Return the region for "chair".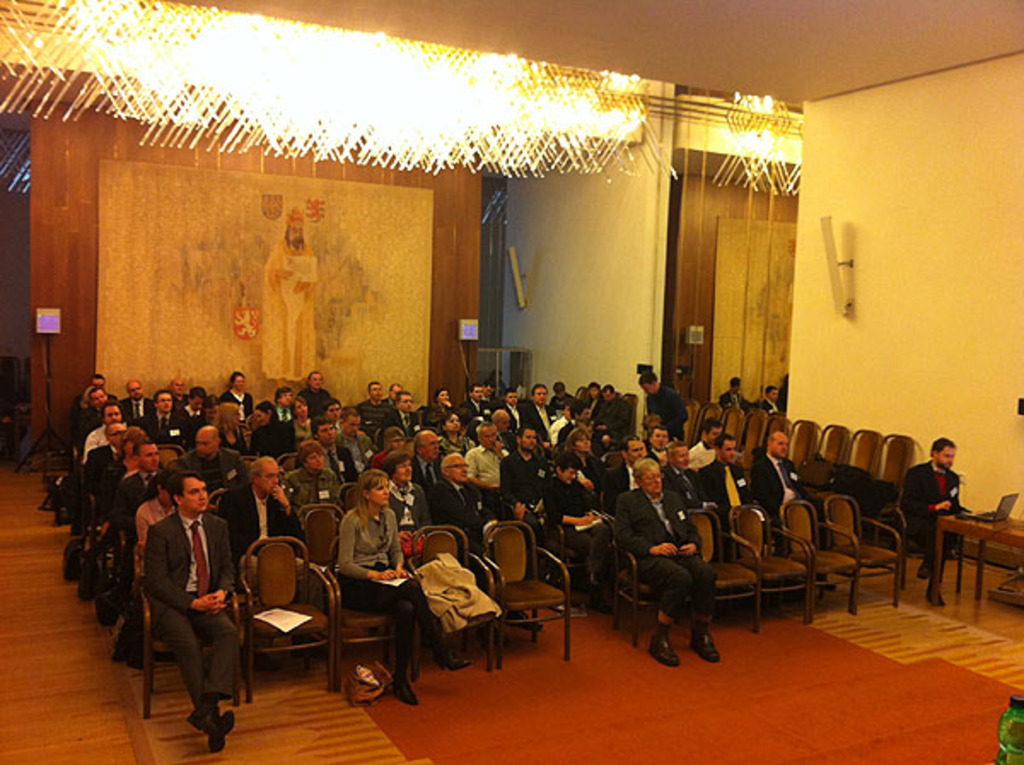
rect(239, 579, 326, 709).
